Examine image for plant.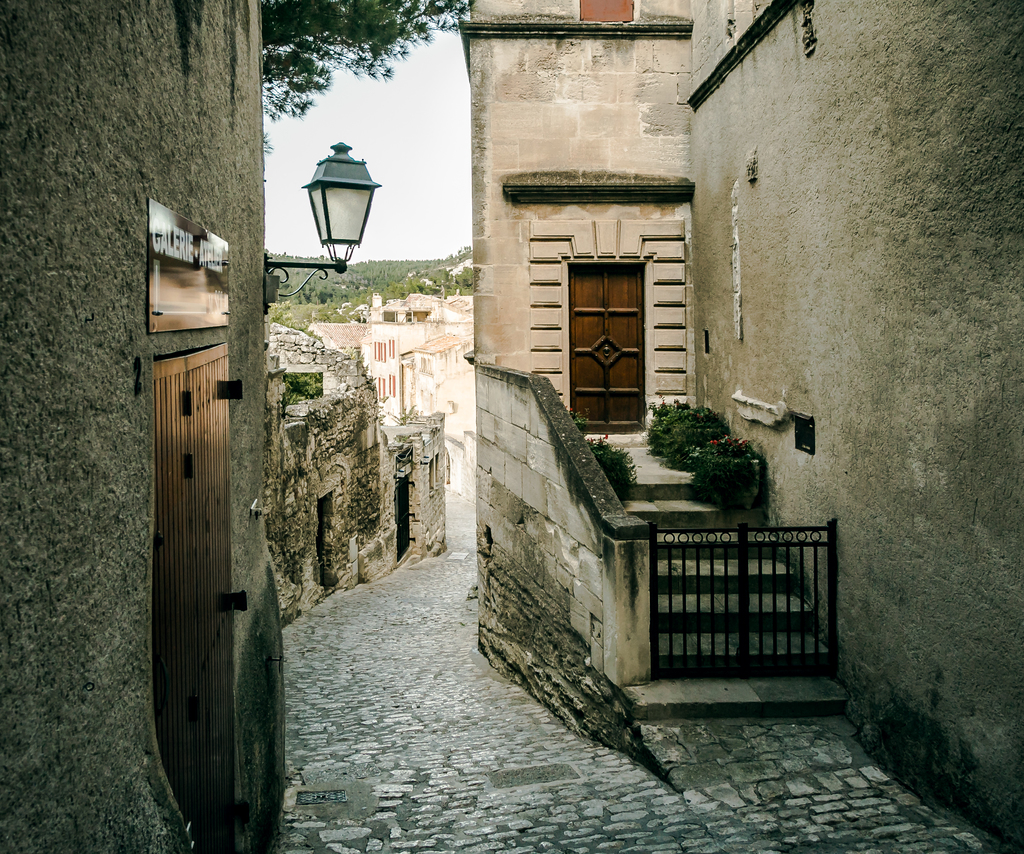
Examination result: bbox(639, 394, 774, 510).
